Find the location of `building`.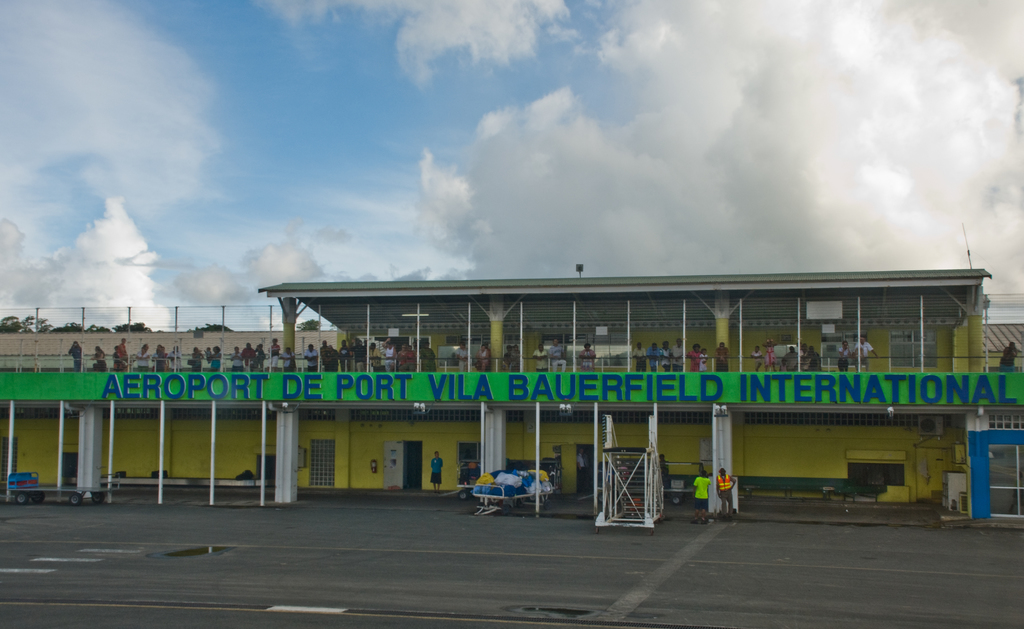
Location: bbox=[0, 263, 1023, 528].
